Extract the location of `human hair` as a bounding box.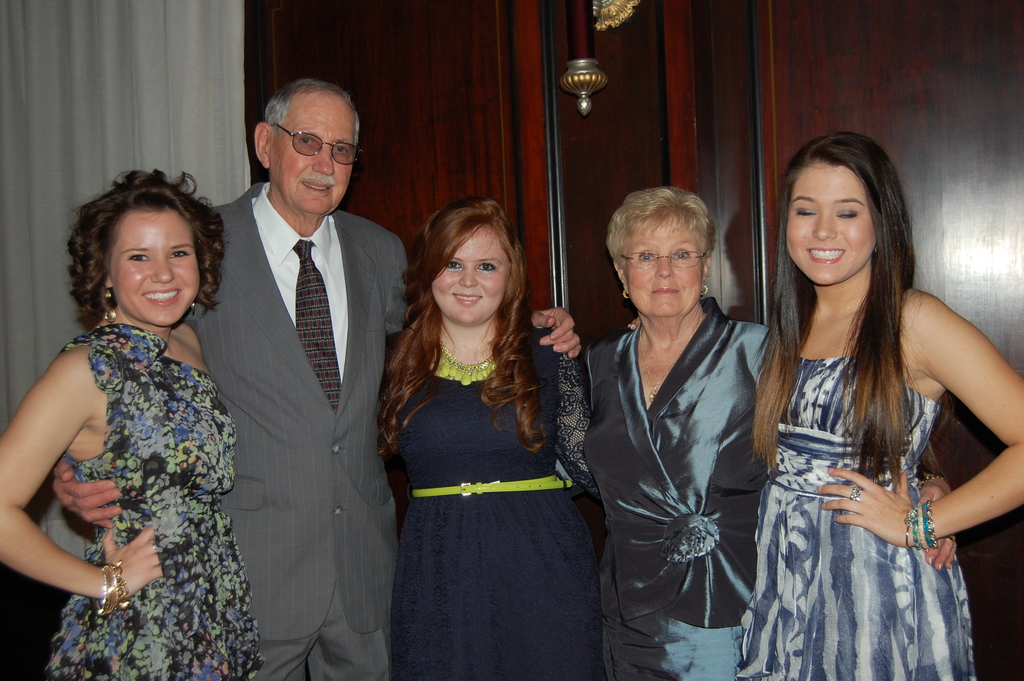
[x1=745, y1=130, x2=930, y2=482].
